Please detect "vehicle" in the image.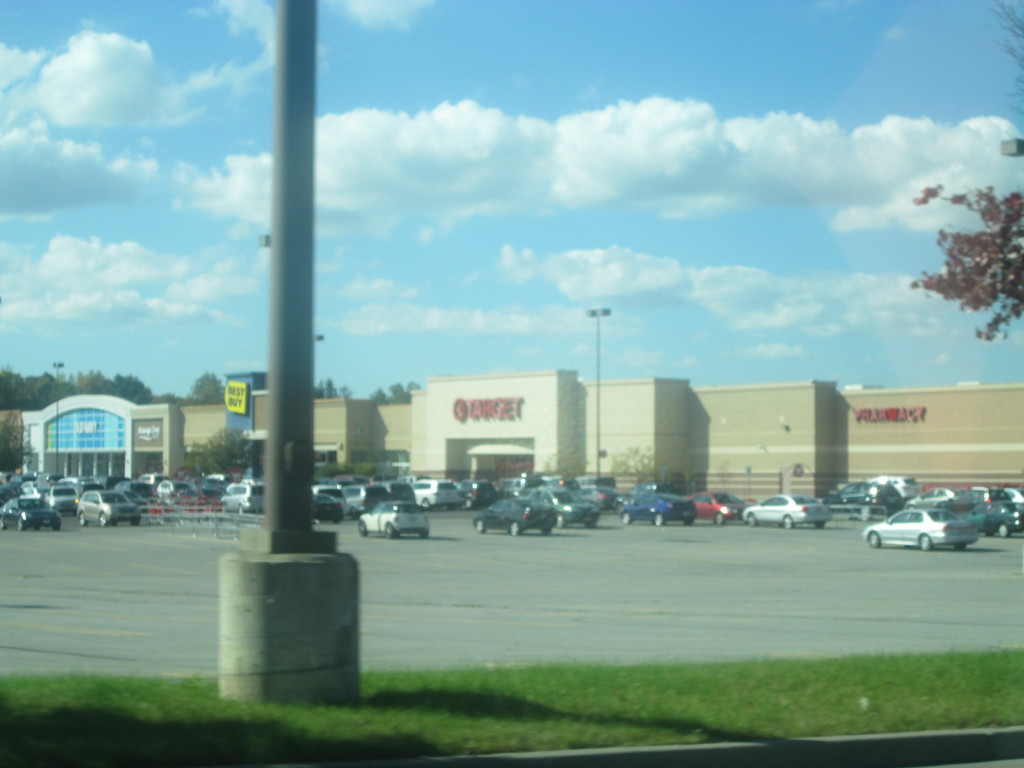
460/479/493/502.
